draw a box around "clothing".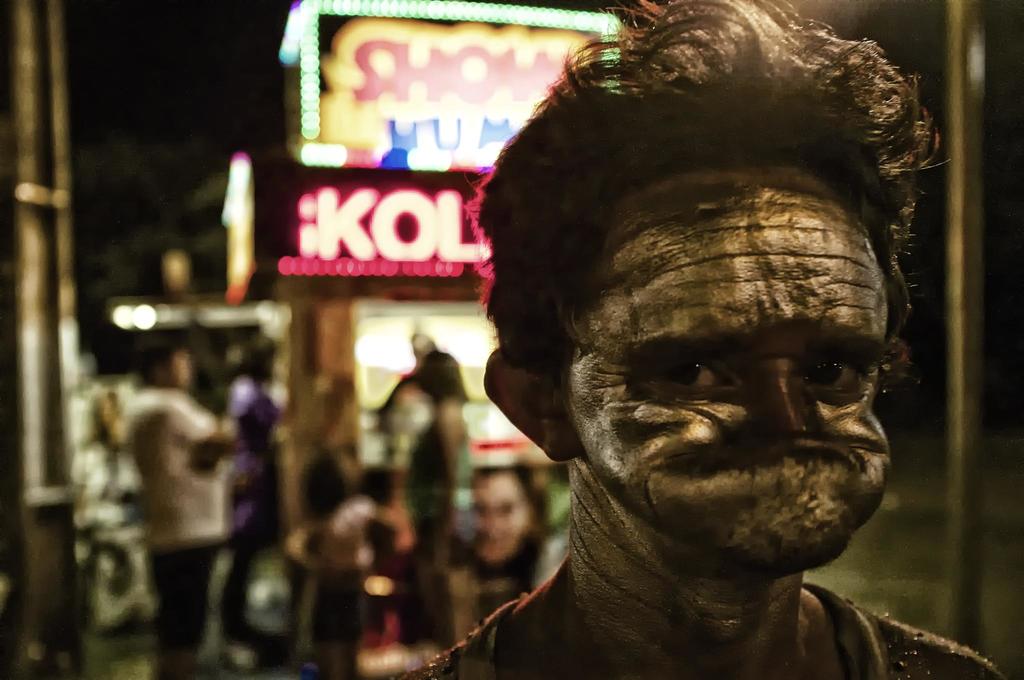
Rect(202, 354, 282, 652).
